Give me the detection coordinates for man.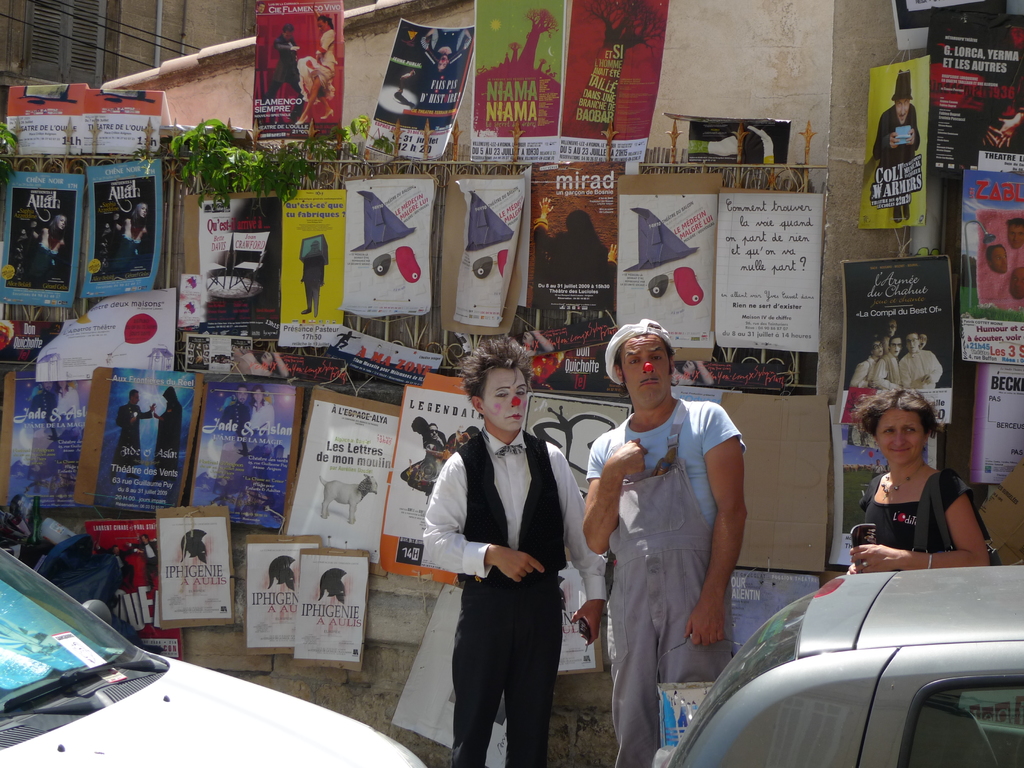
crop(98, 545, 139, 591).
